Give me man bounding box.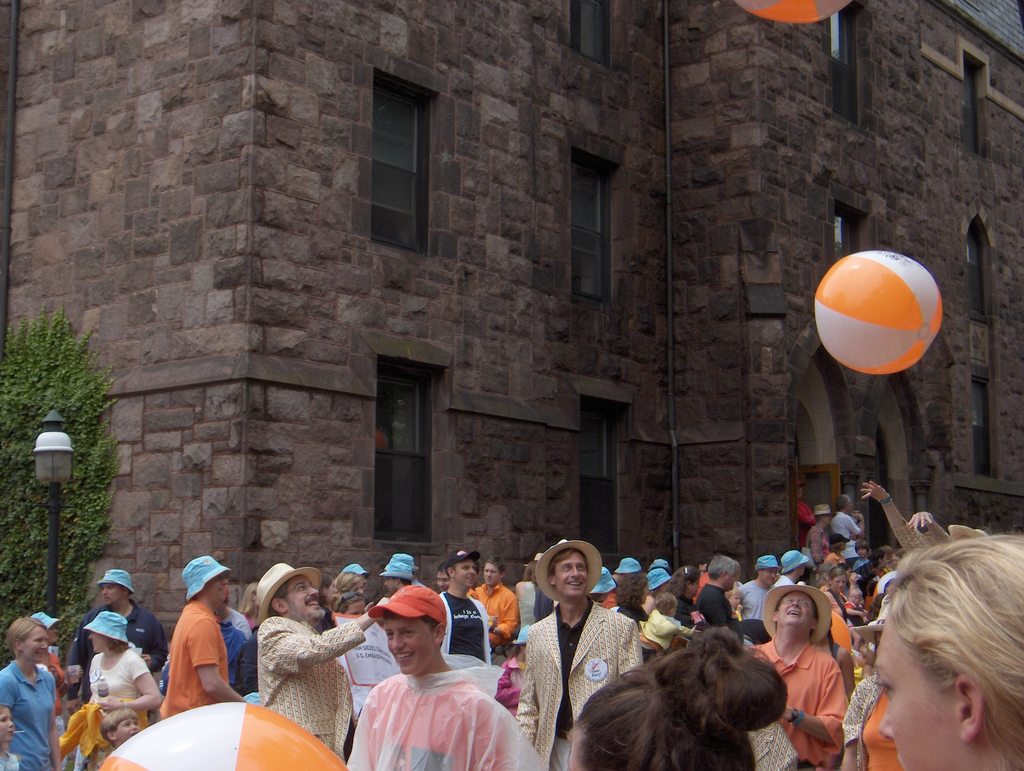
x1=159 y1=555 x2=251 y2=717.
